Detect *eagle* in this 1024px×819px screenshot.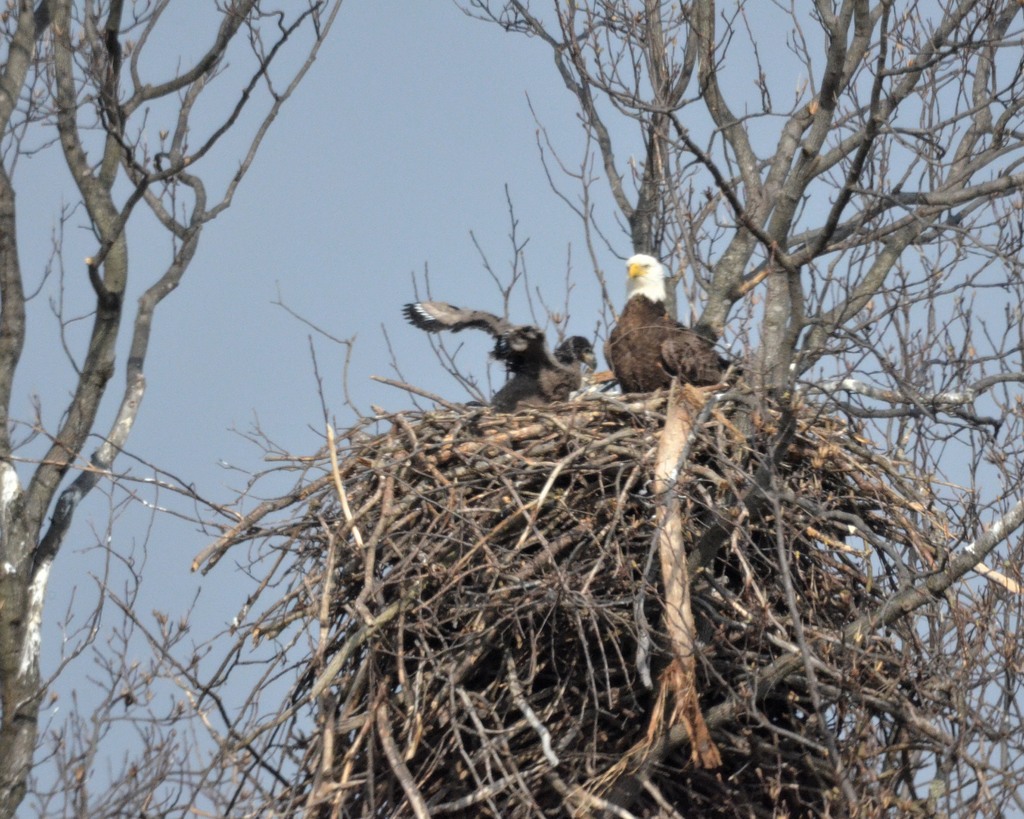
Detection: detection(598, 252, 745, 397).
